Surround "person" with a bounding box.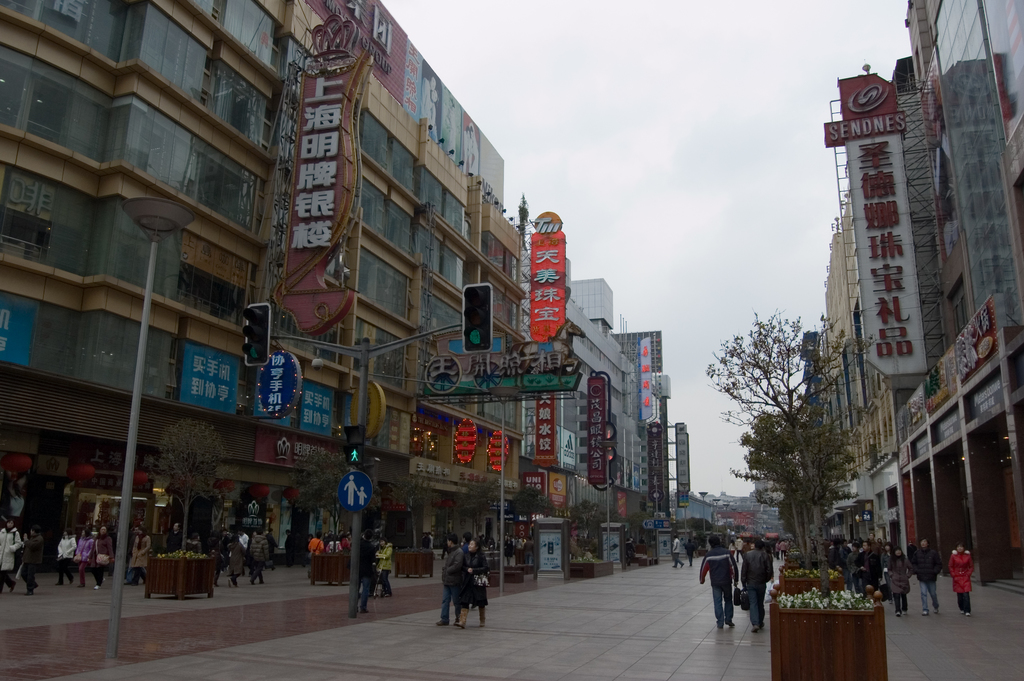
{"left": 447, "top": 536, "right": 496, "bottom": 636}.
